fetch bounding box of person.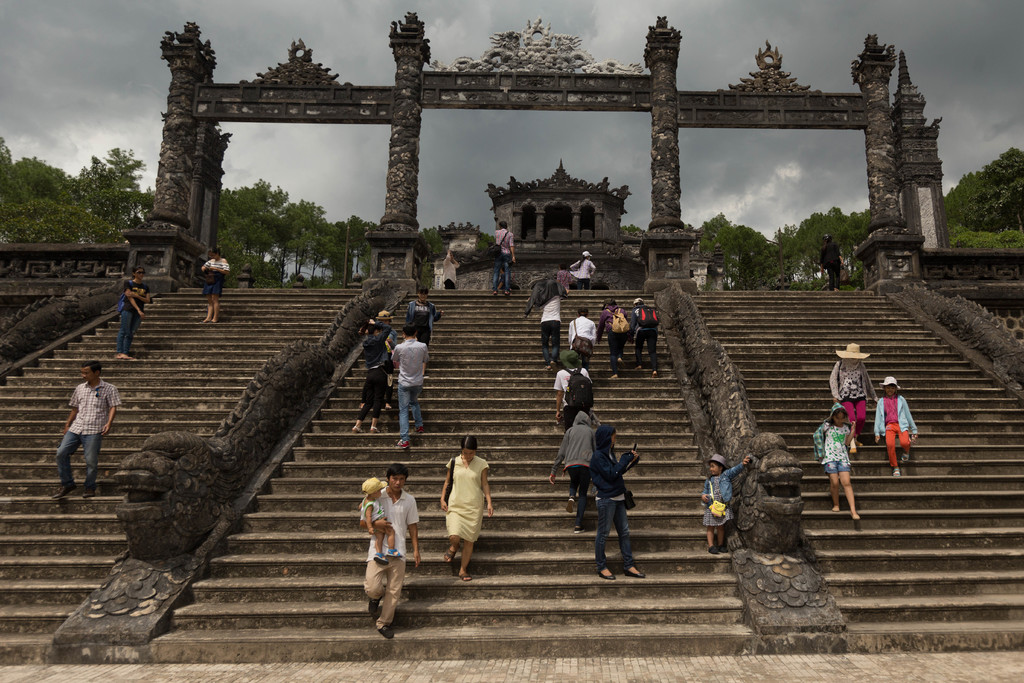
Bbox: BBox(545, 410, 601, 531).
